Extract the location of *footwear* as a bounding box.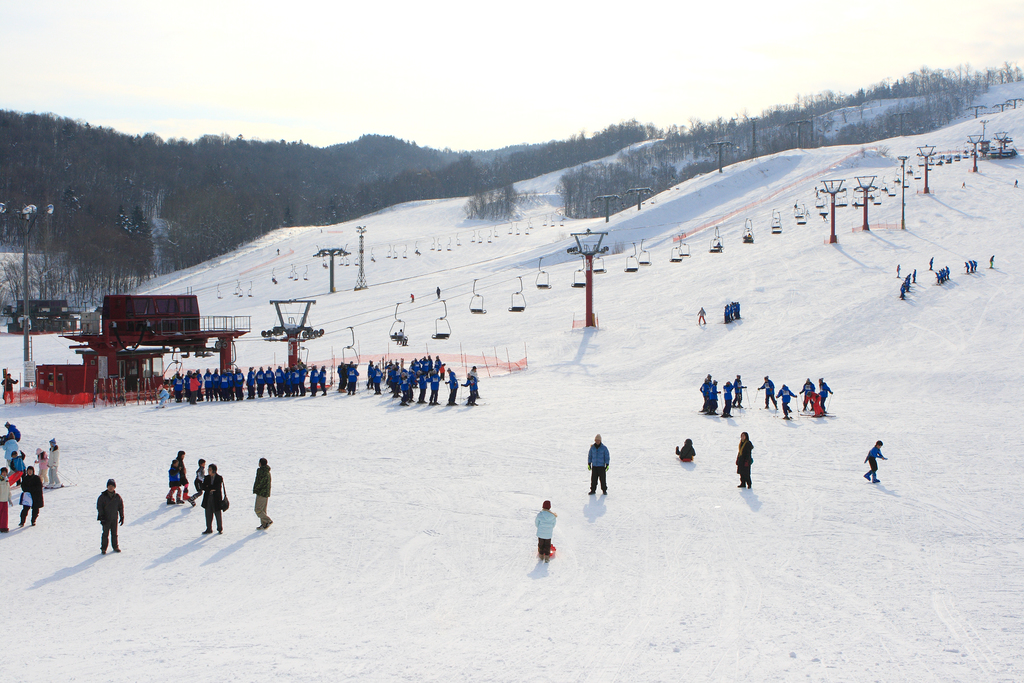
Rect(874, 477, 880, 482).
